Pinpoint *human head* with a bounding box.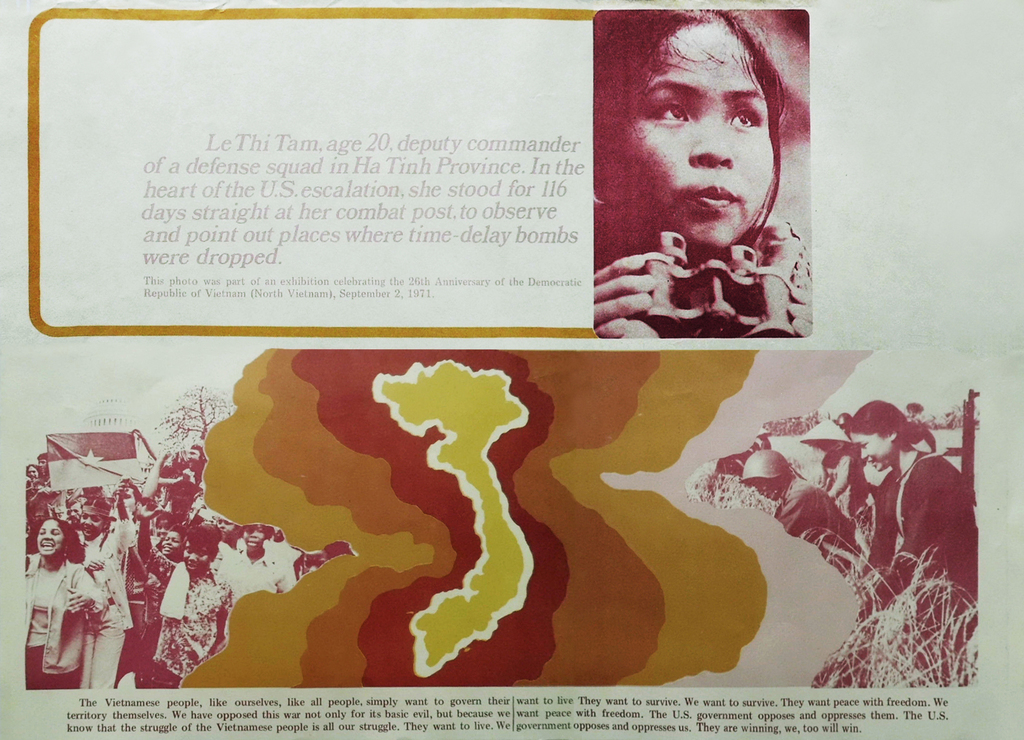
[802, 416, 850, 459].
